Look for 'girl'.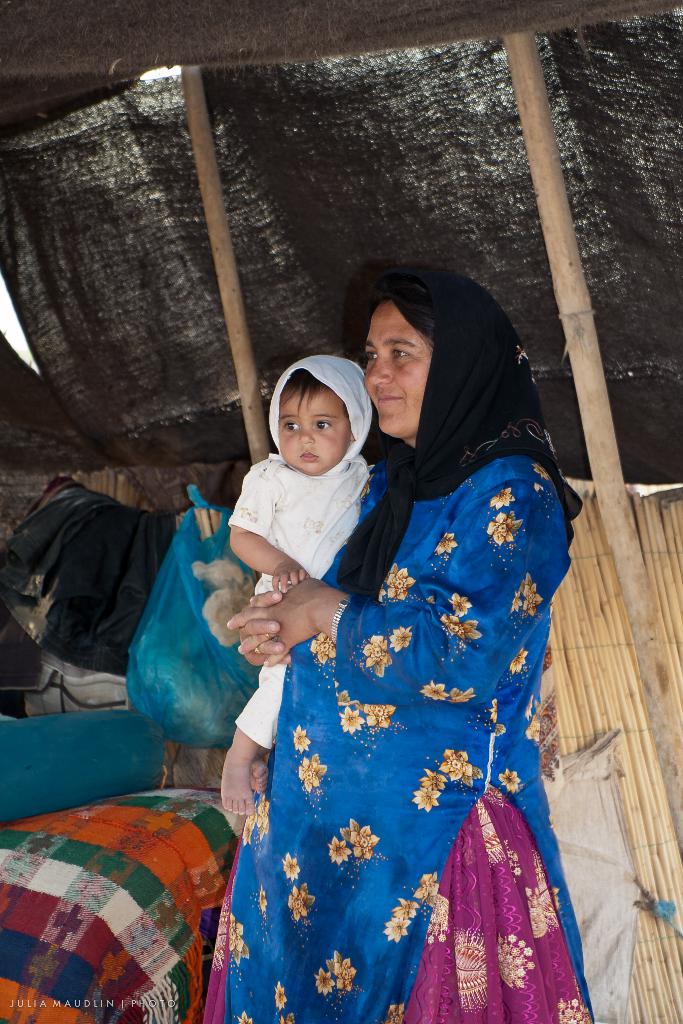
Found: crop(215, 358, 377, 817).
